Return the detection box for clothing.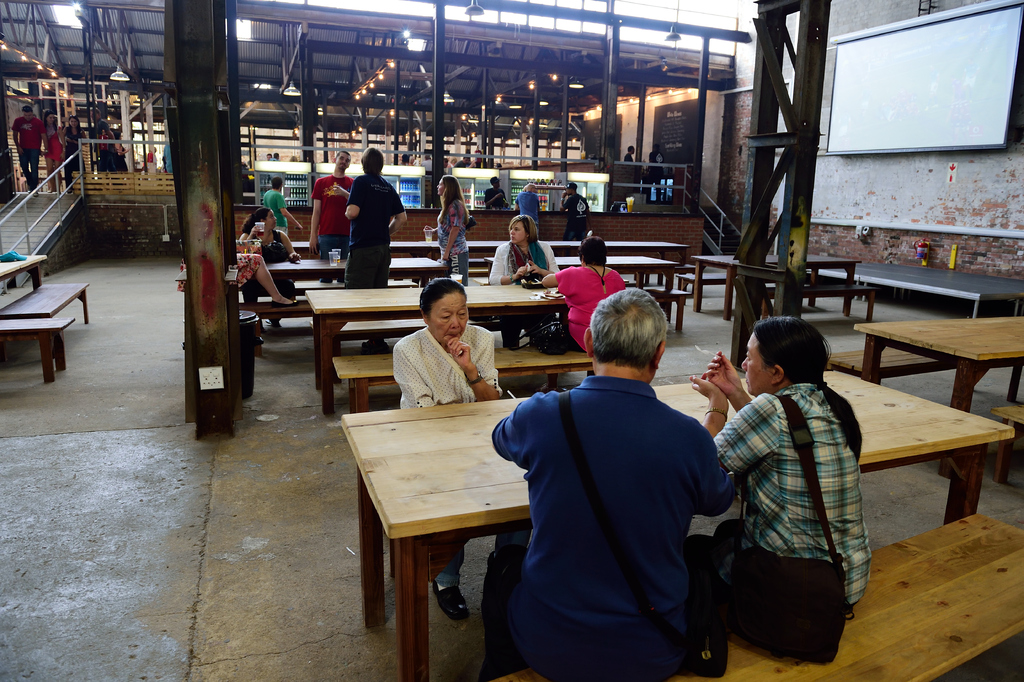
rect(384, 325, 499, 412).
